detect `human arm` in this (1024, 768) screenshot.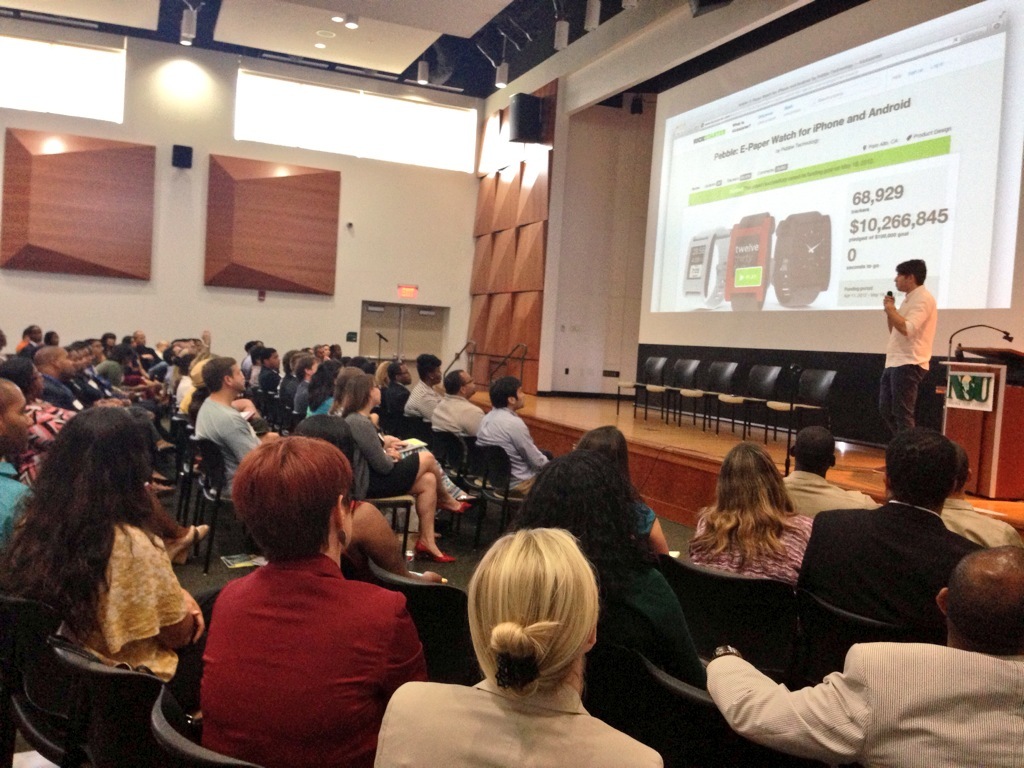
Detection: {"left": 359, "top": 422, "right": 391, "bottom": 480}.
